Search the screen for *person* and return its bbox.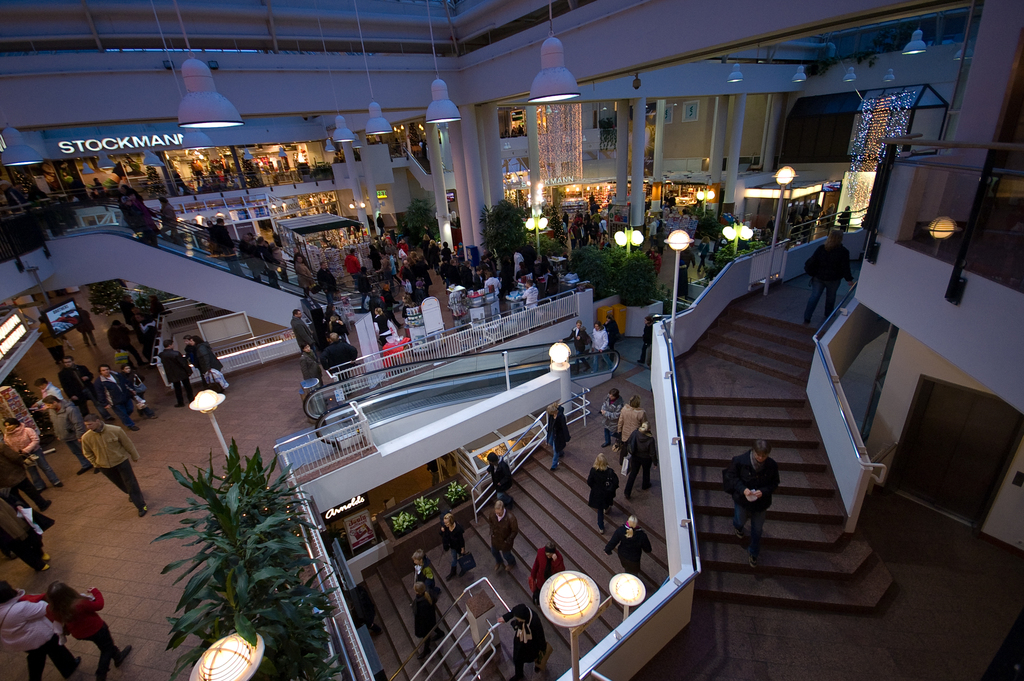
Found: l=61, t=354, r=101, b=401.
